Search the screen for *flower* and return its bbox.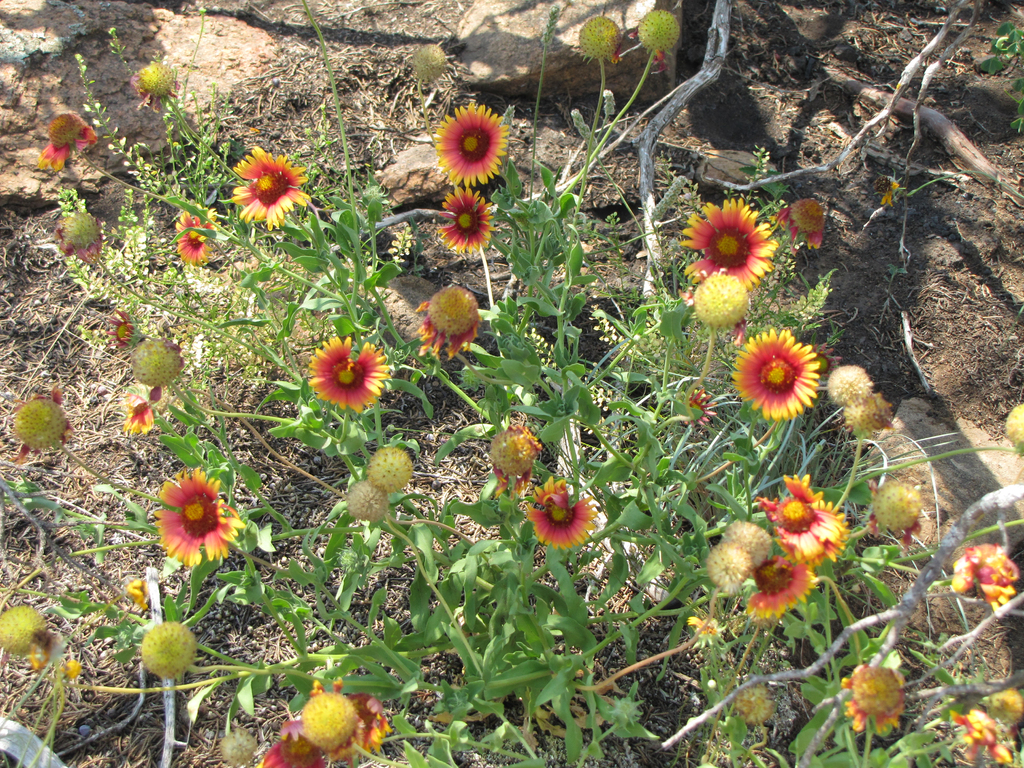
Found: x1=775, y1=199, x2=824, y2=257.
